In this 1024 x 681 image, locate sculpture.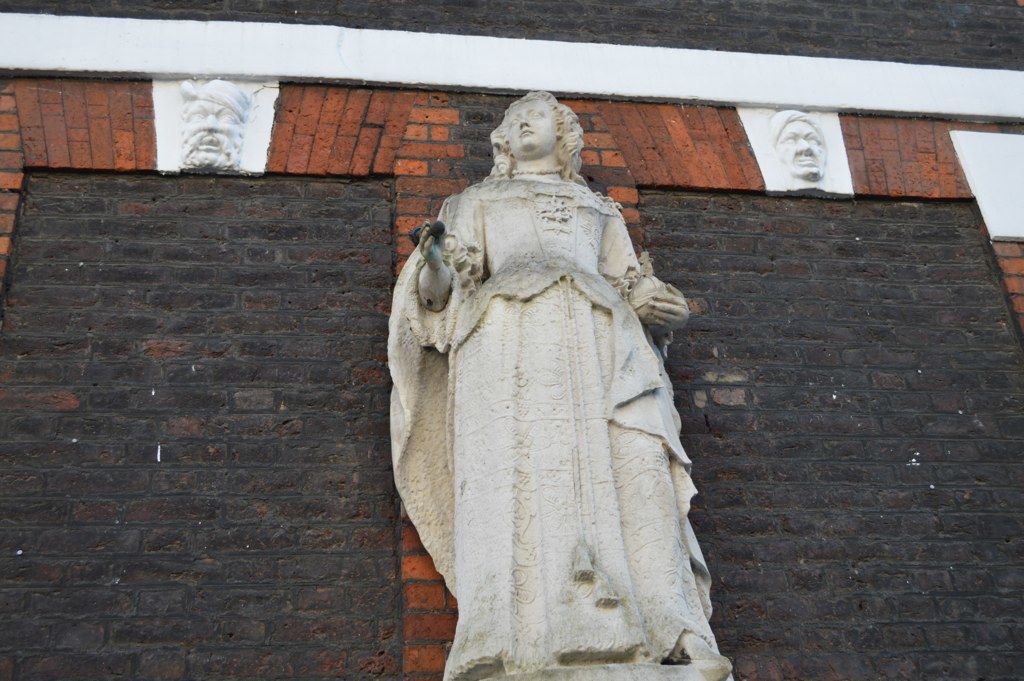
Bounding box: bbox=(399, 98, 728, 655).
